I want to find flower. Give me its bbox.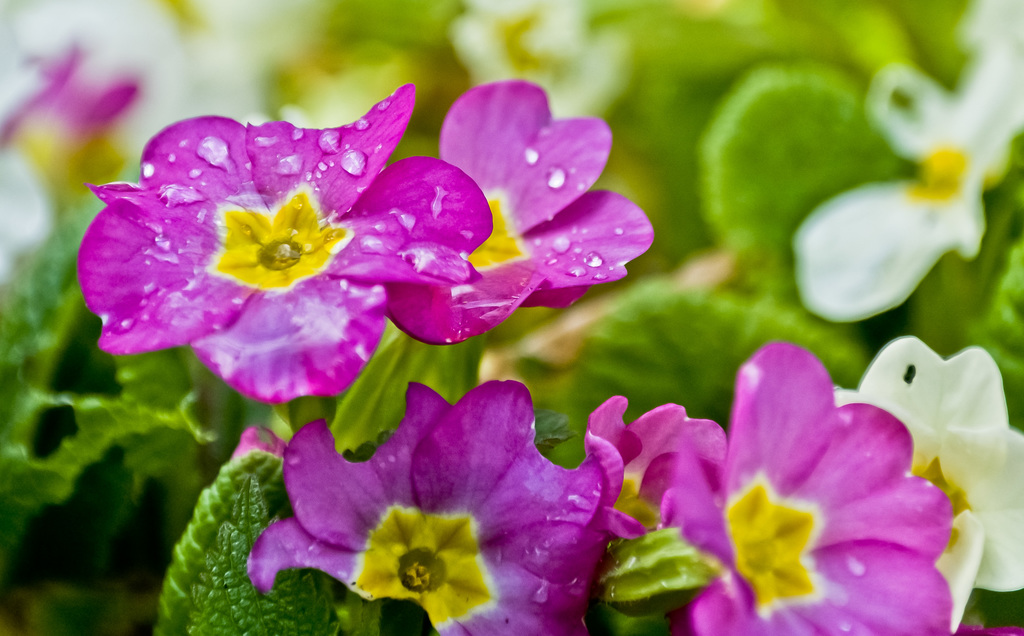
bbox=[384, 80, 645, 351].
